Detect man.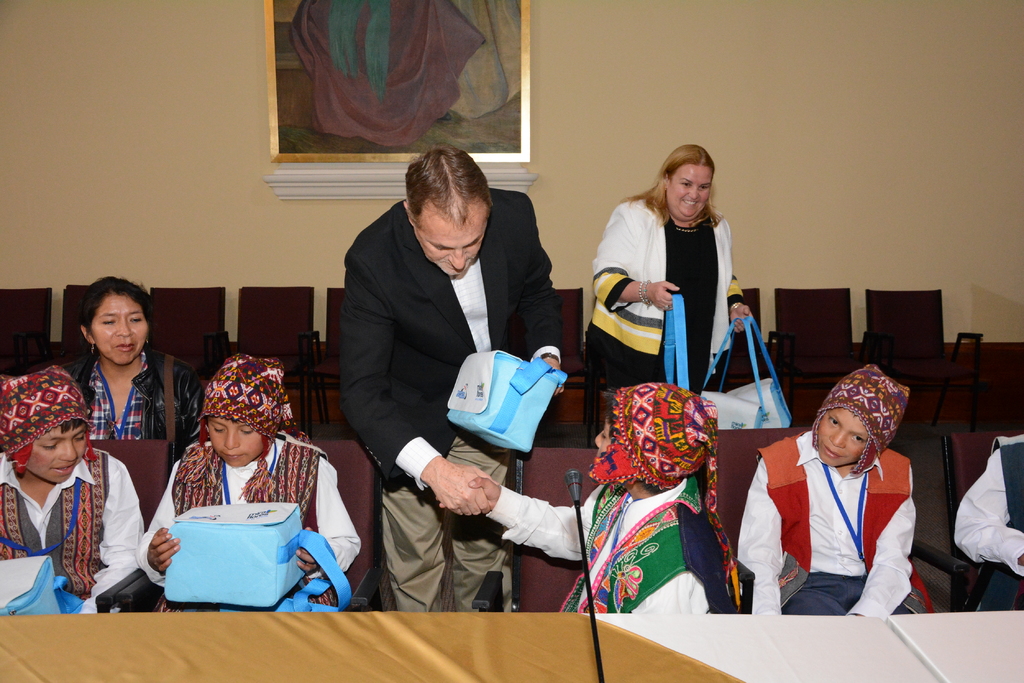
Detected at 340/148/556/608.
